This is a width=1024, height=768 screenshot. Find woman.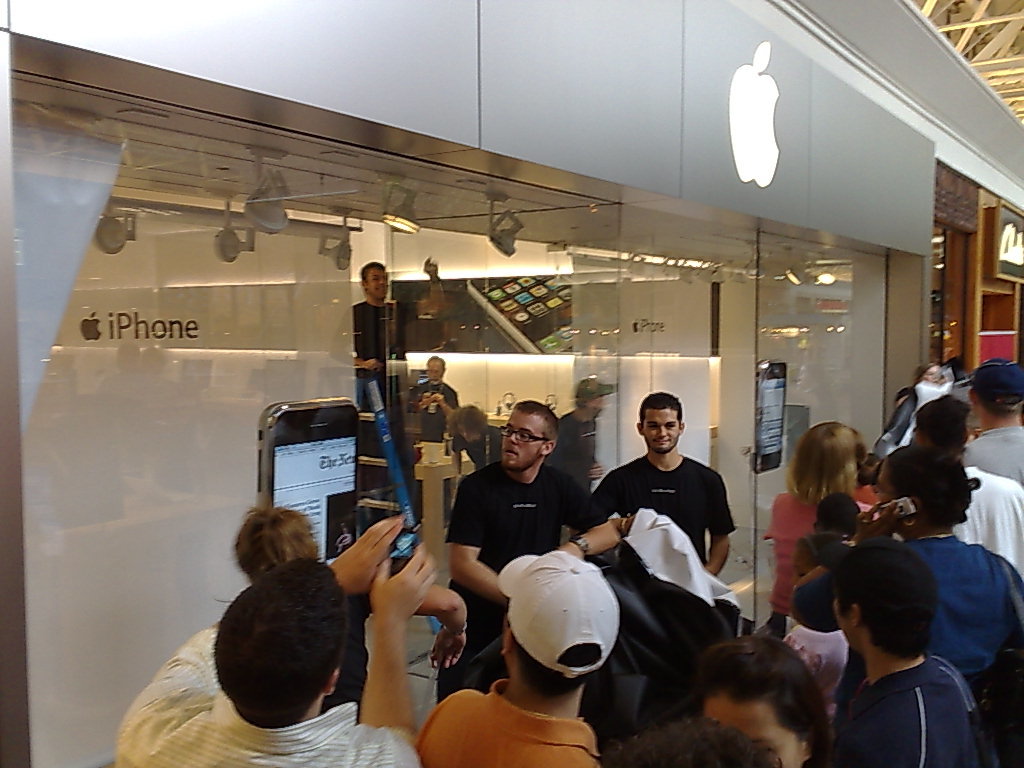
Bounding box: <bbox>768, 422, 883, 630</bbox>.
